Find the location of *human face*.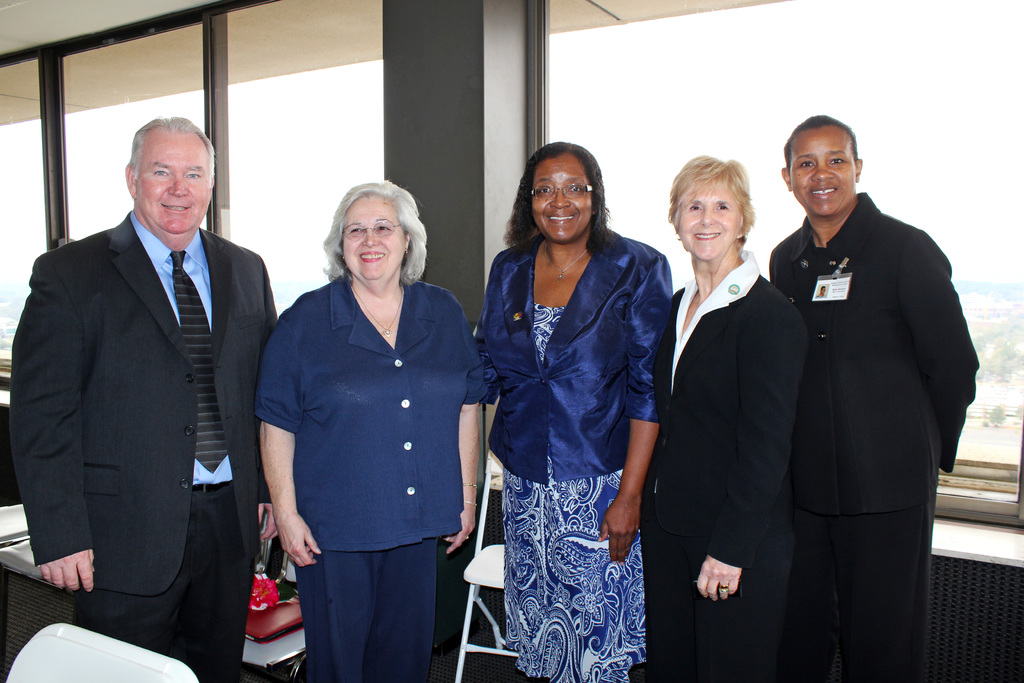
Location: {"left": 790, "top": 127, "right": 854, "bottom": 213}.
